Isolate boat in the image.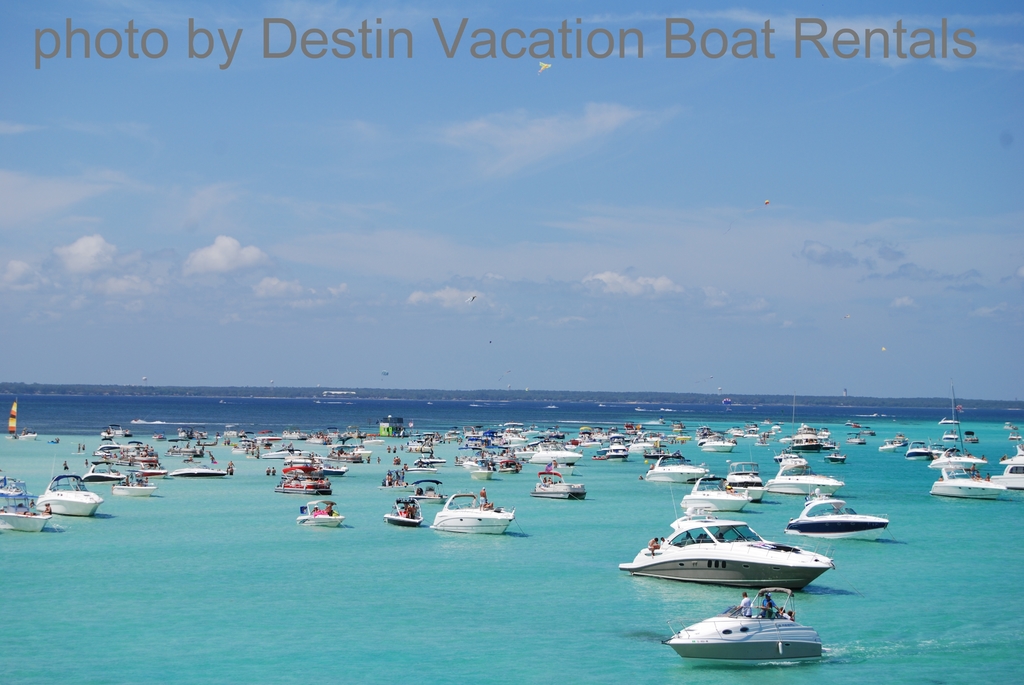
Isolated region: box(431, 488, 517, 534).
